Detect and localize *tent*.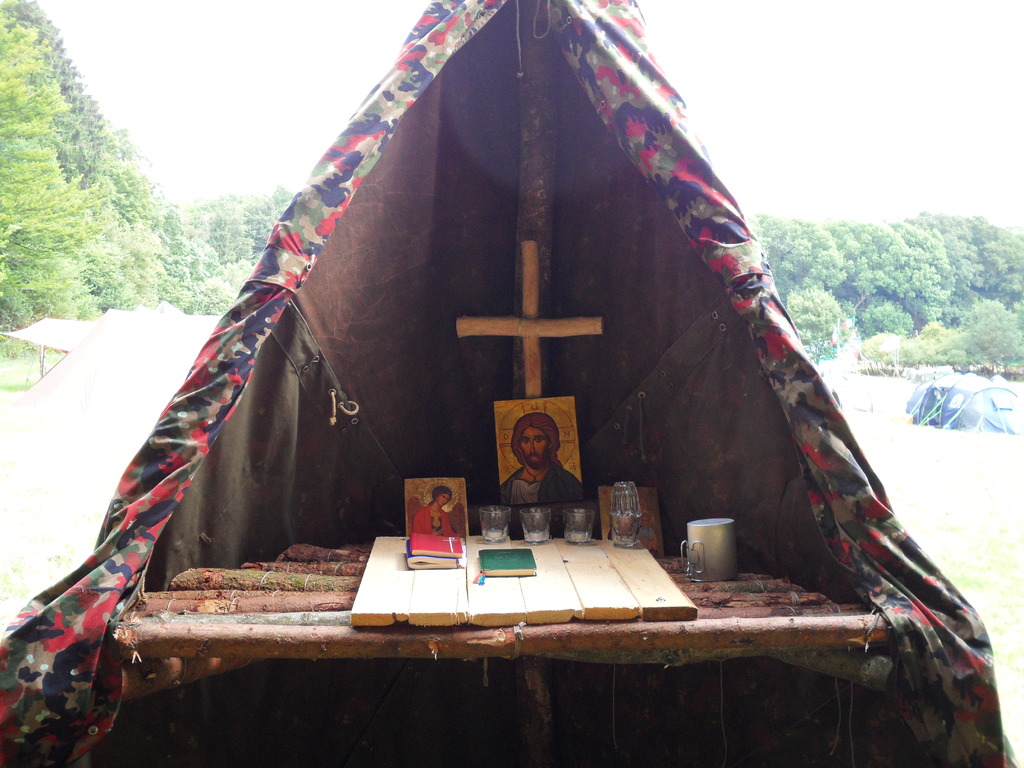
Localized at (38, 1, 950, 767).
